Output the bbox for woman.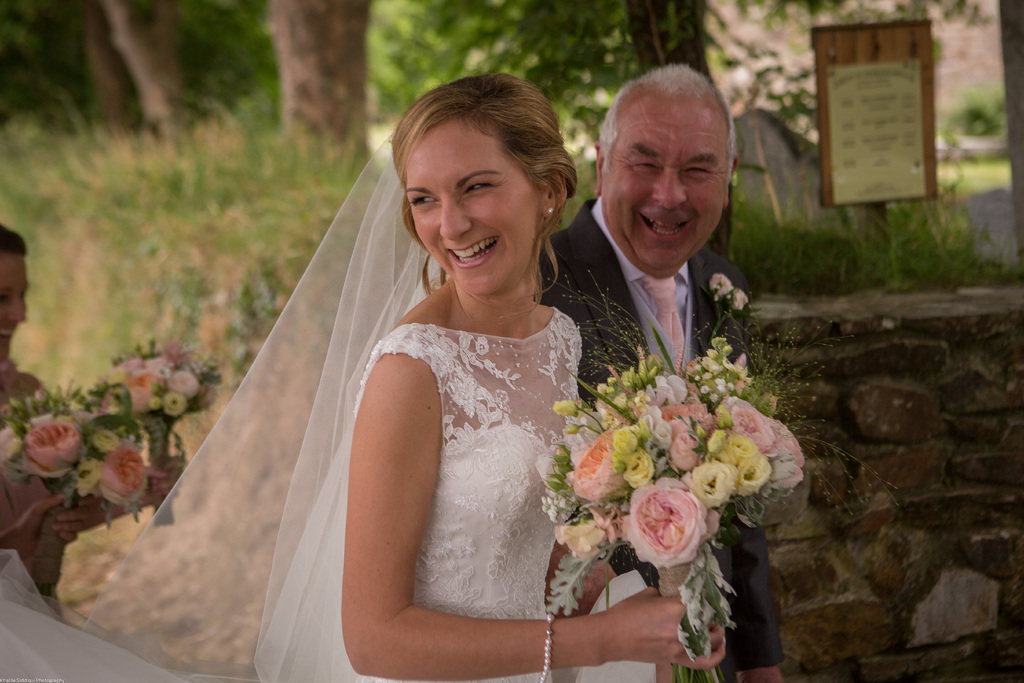
<box>0,217,104,614</box>.
